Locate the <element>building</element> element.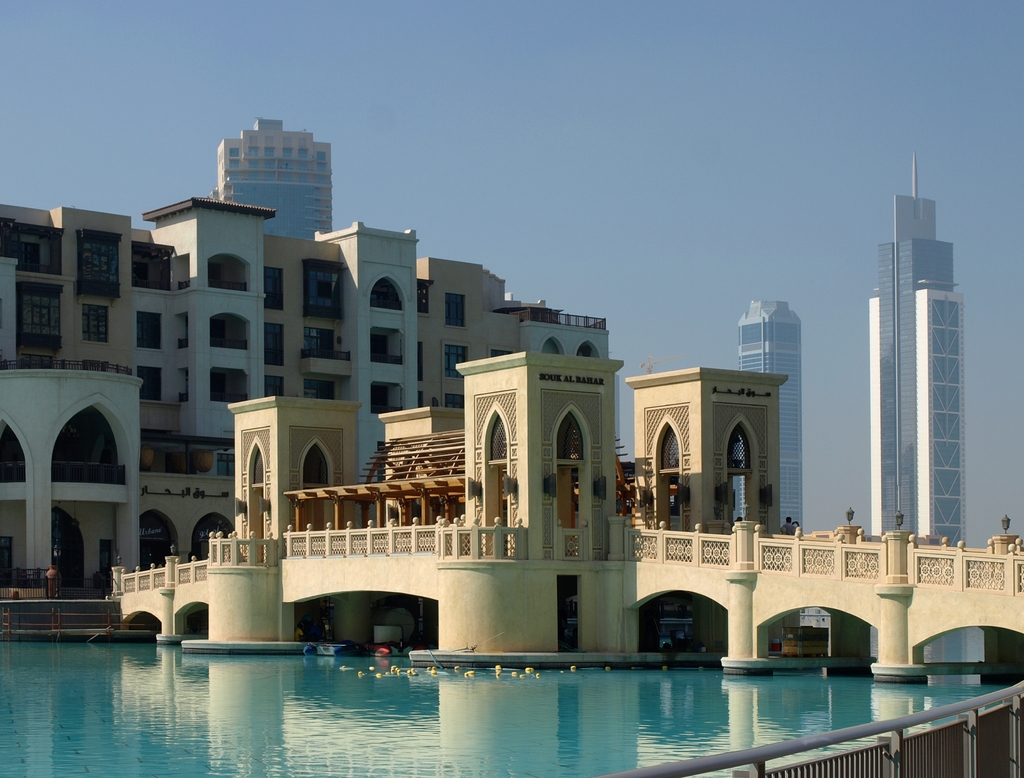
Element bbox: (873,152,973,681).
